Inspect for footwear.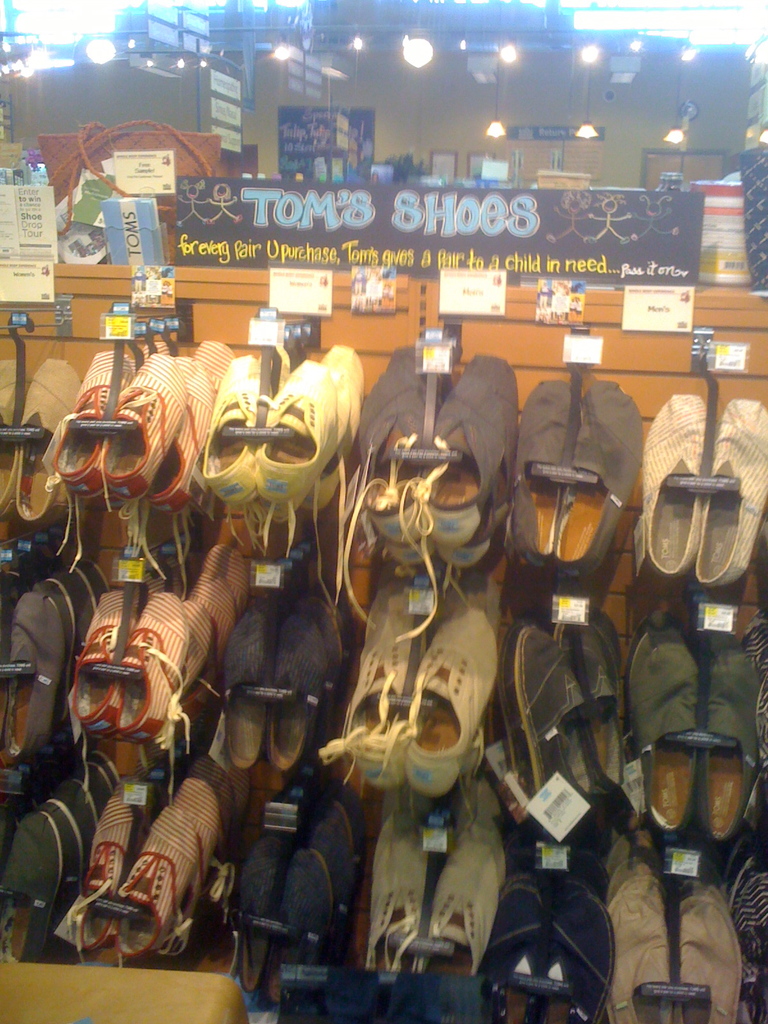
Inspection: (x1=184, y1=573, x2=234, y2=643).
